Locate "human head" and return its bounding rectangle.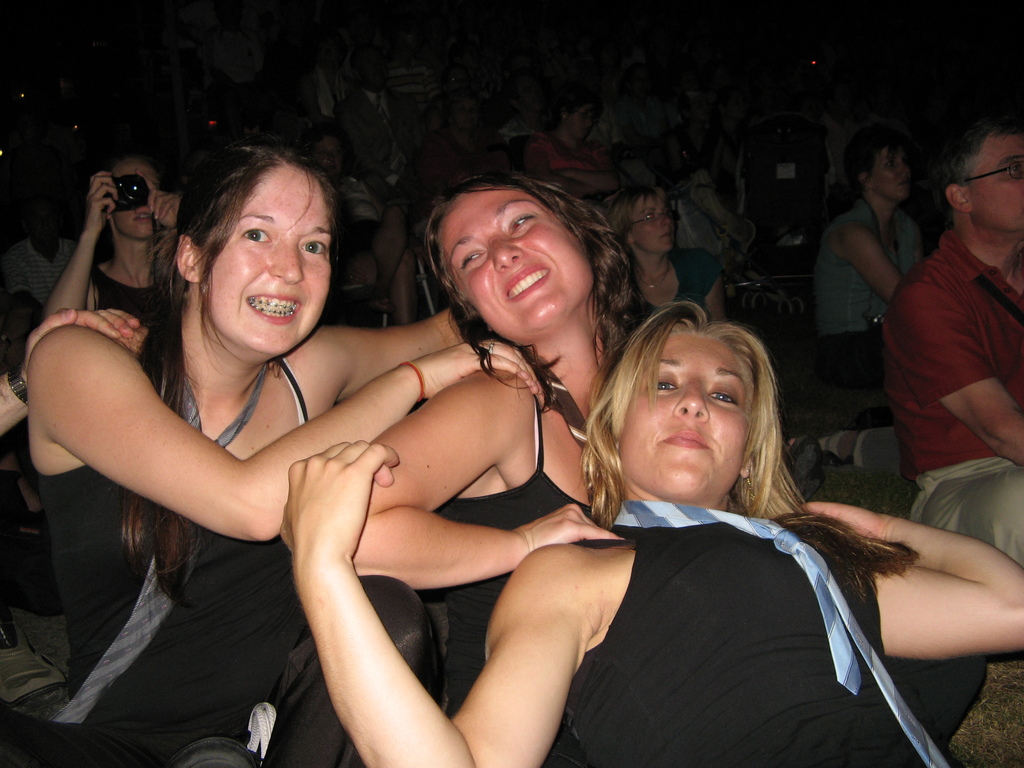
bbox=(559, 99, 602, 142).
